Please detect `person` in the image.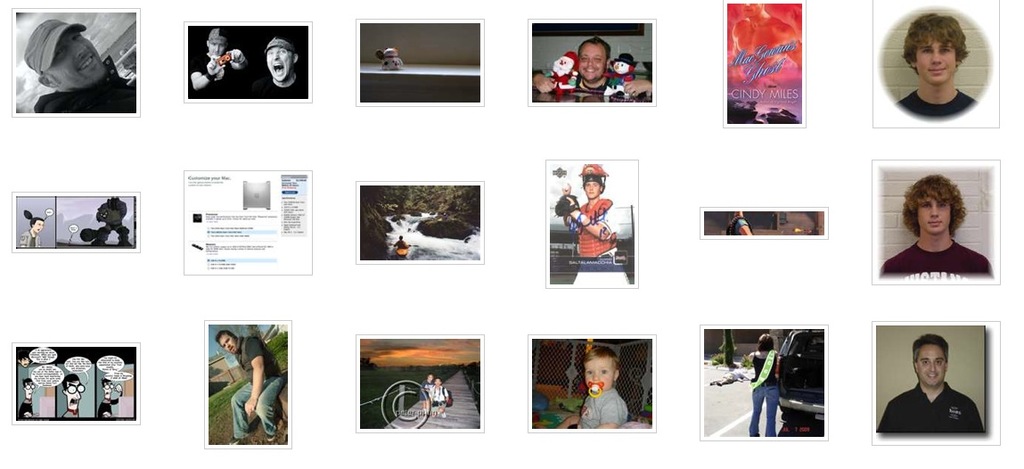
(x1=876, y1=333, x2=985, y2=432).
